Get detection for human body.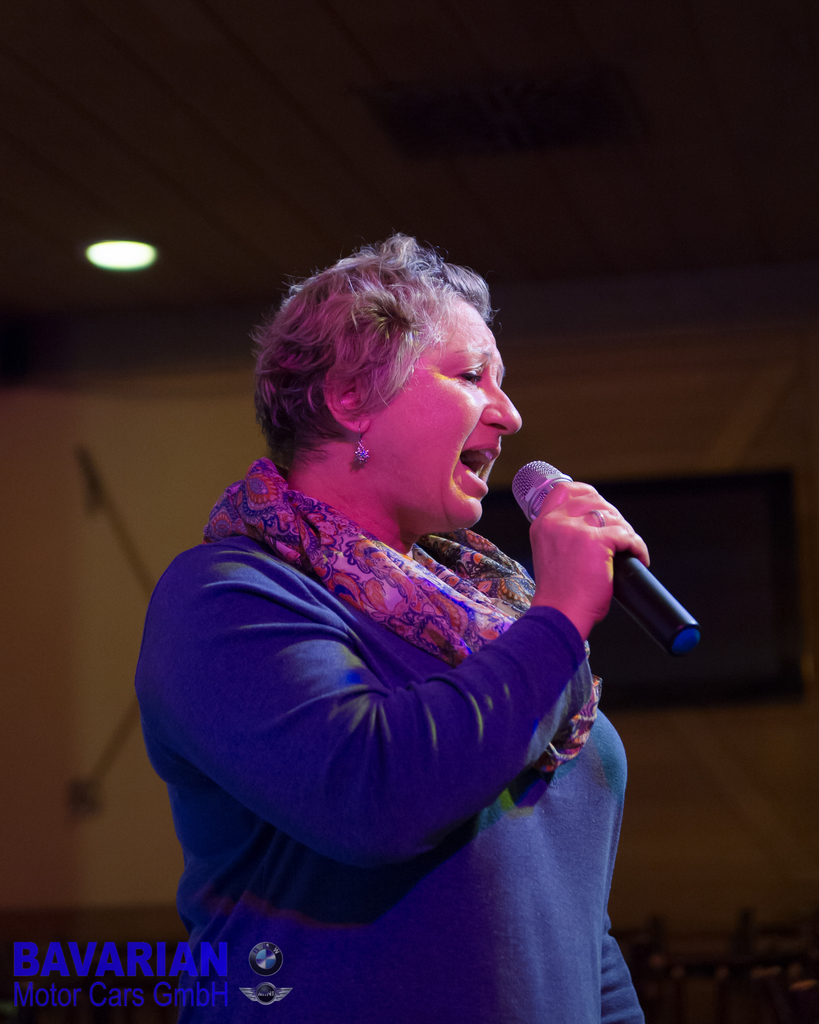
Detection: [left=129, top=239, right=671, bottom=1004].
